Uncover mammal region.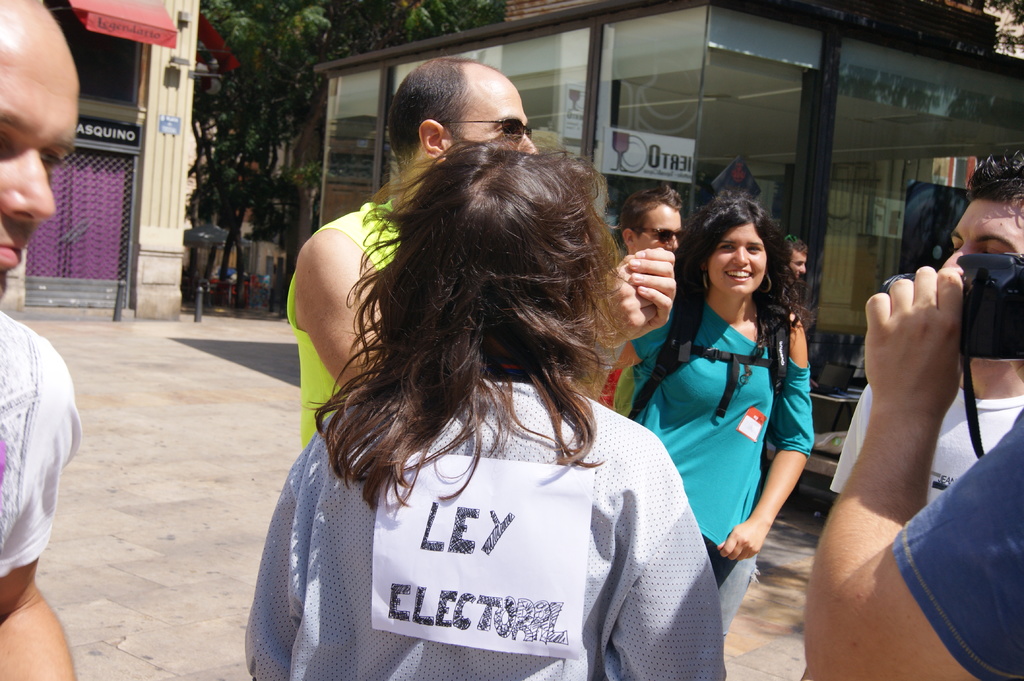
Uncovered: 0, 0, 80, 680.
